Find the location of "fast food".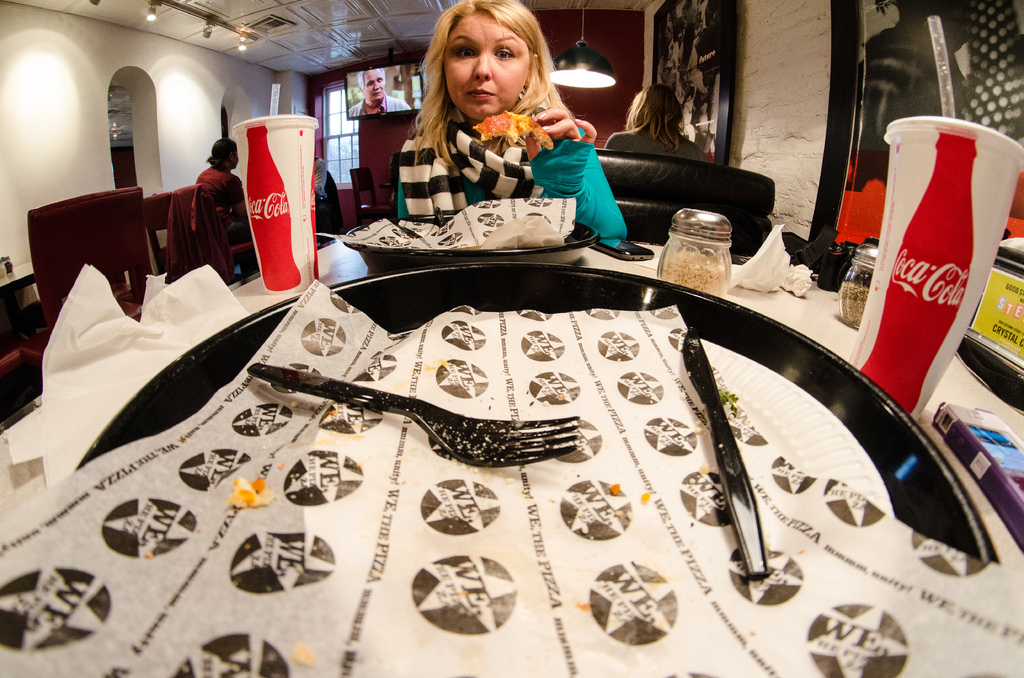
Location: {"left": 472, "top": 108, "right": 552, "bottom": 155}.
